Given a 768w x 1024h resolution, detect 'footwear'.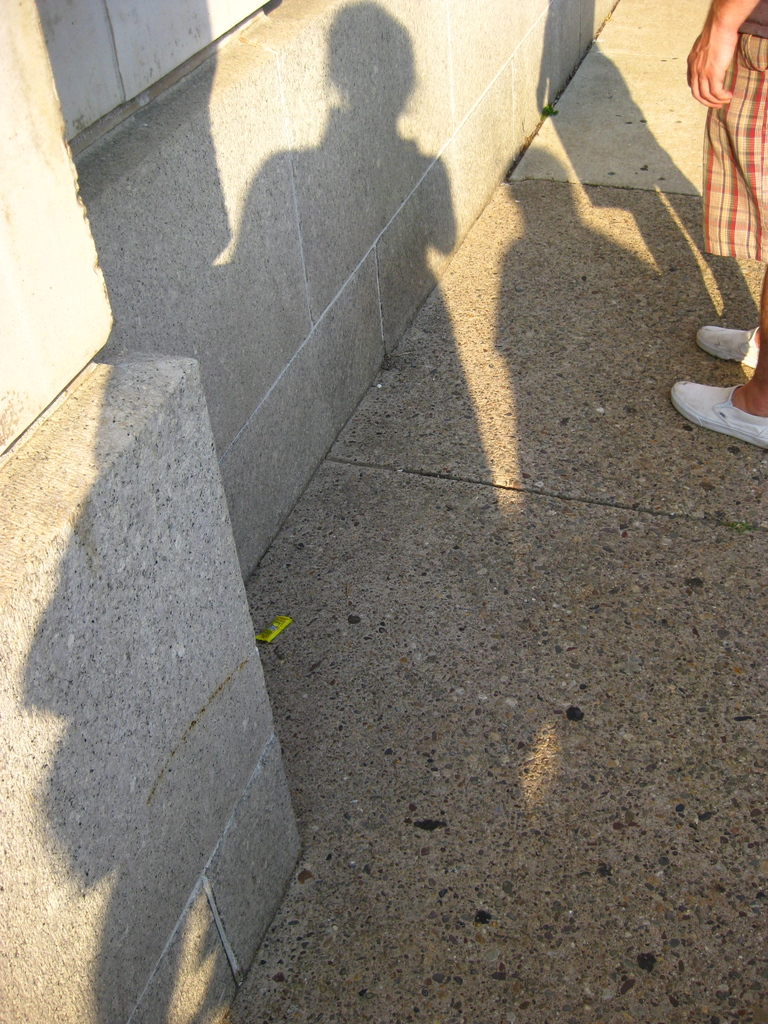
696:323:761:375.
